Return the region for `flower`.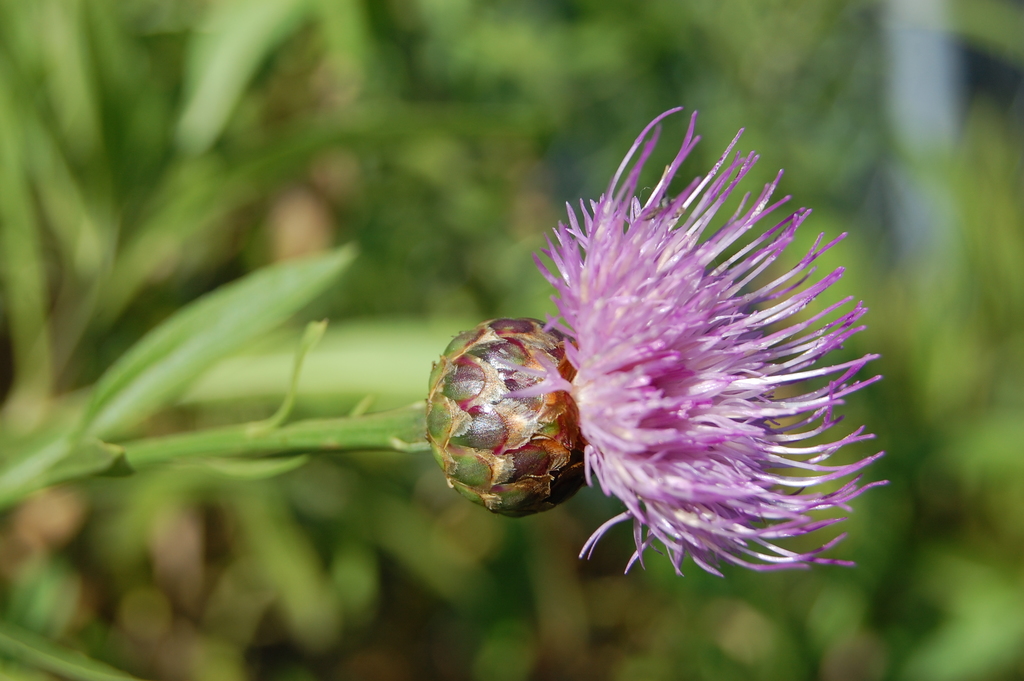
(left=491, top=105, right=895, bottom=591).
